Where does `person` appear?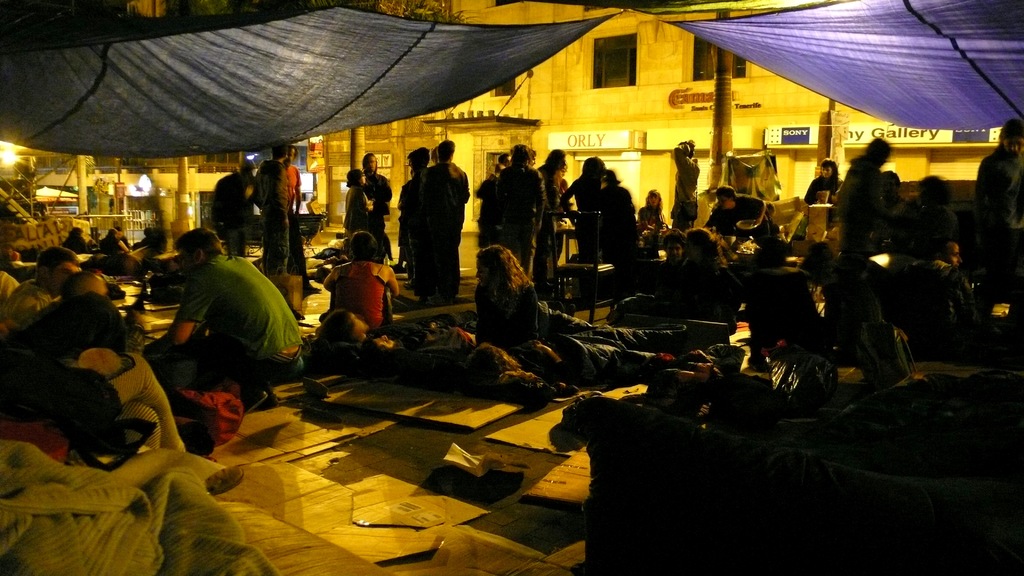
Appears at box=[482, 244, 541, 371].
